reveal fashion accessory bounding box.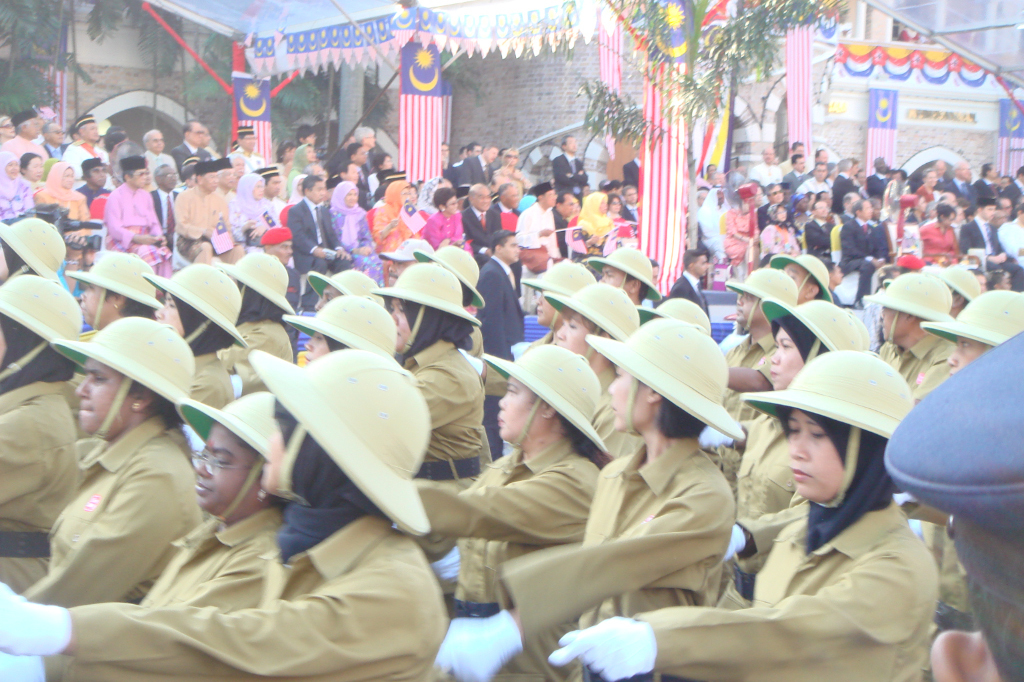
Revealed: BBox(237, 282, 286, 325).
